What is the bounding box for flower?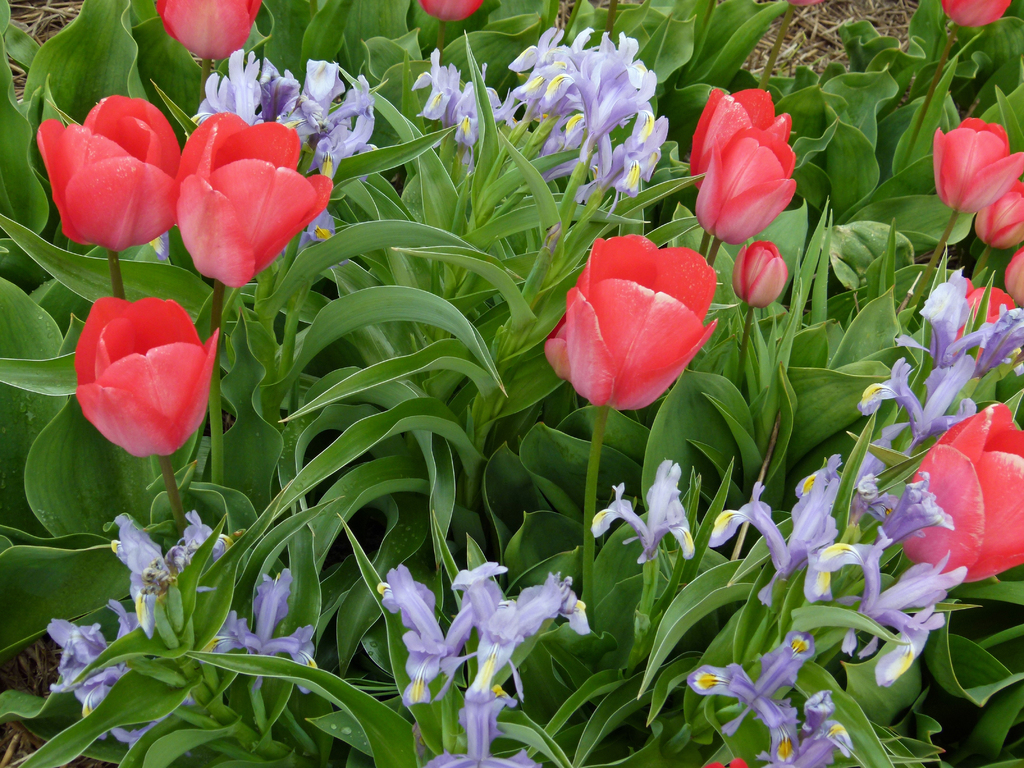
154/0/271/68.
